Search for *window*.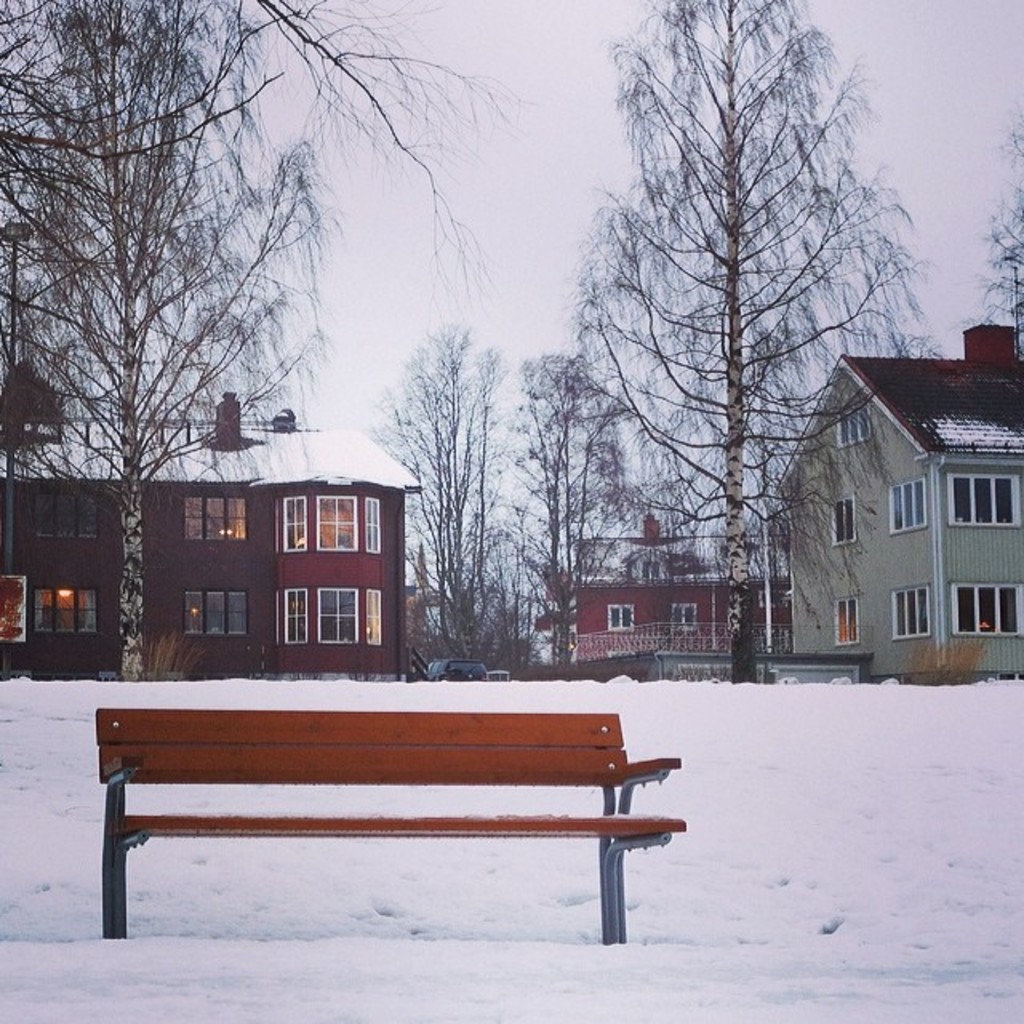
Found at (949,477,1021,520).
